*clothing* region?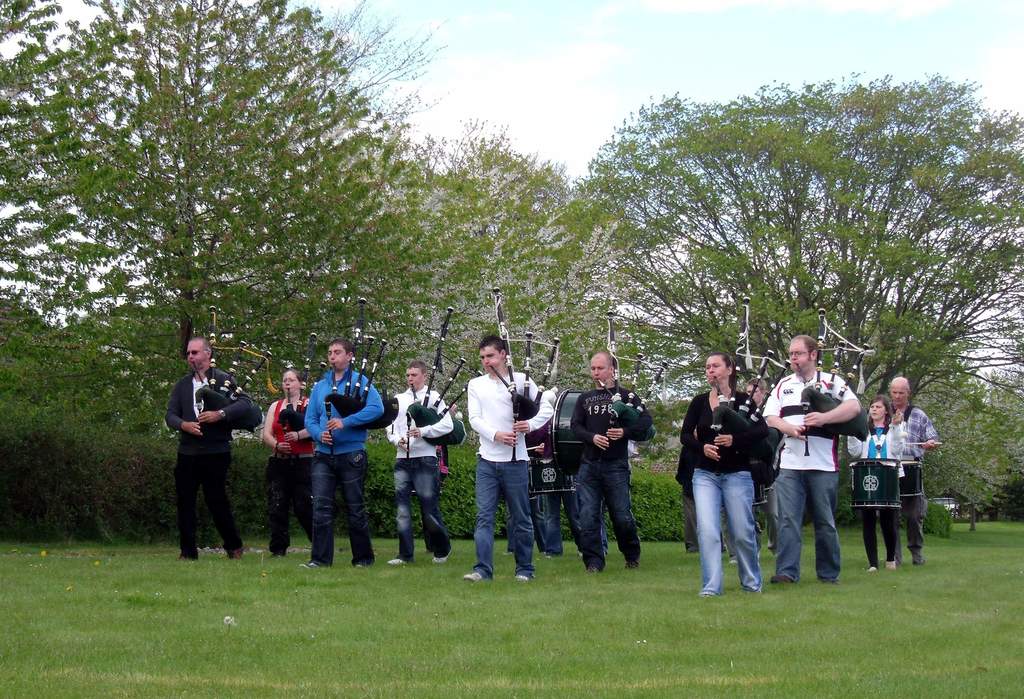
384, 382, 451, 559
